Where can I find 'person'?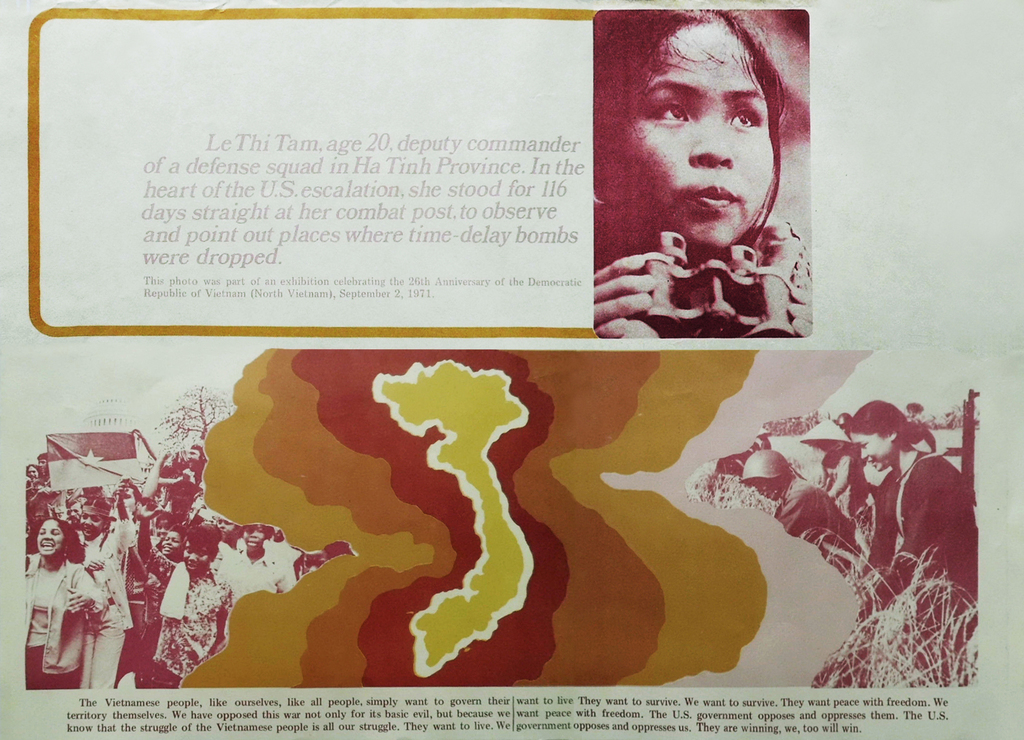
You can find it at crop(848, 397, 980, 661).
